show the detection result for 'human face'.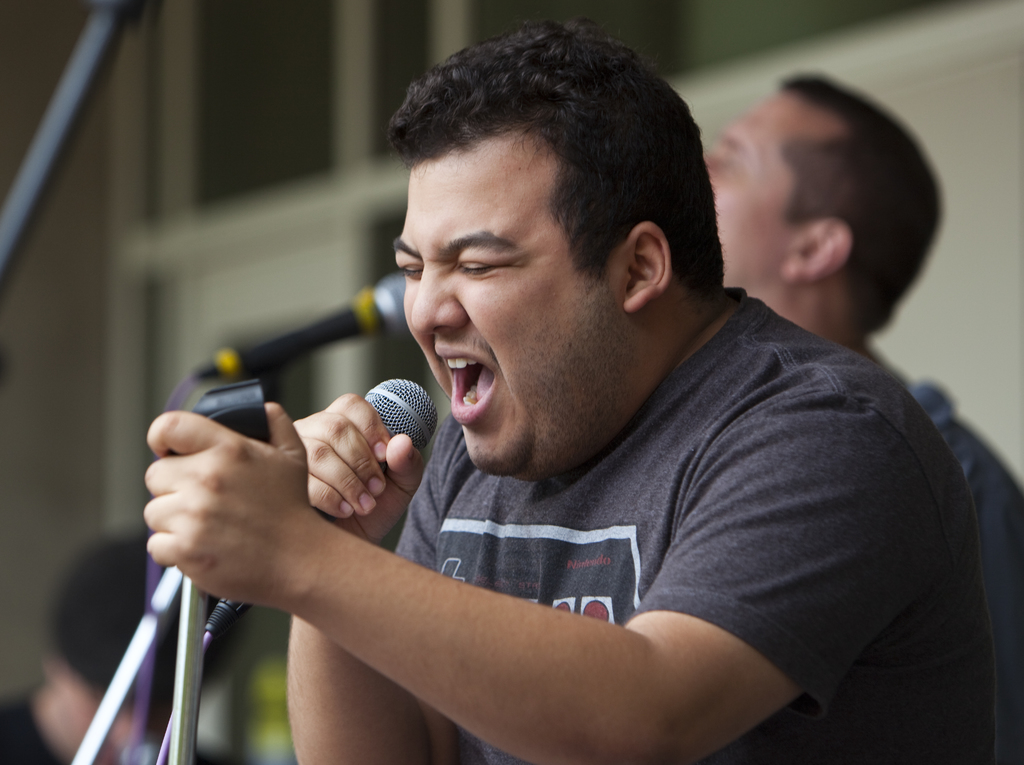
390 165 630 483.
